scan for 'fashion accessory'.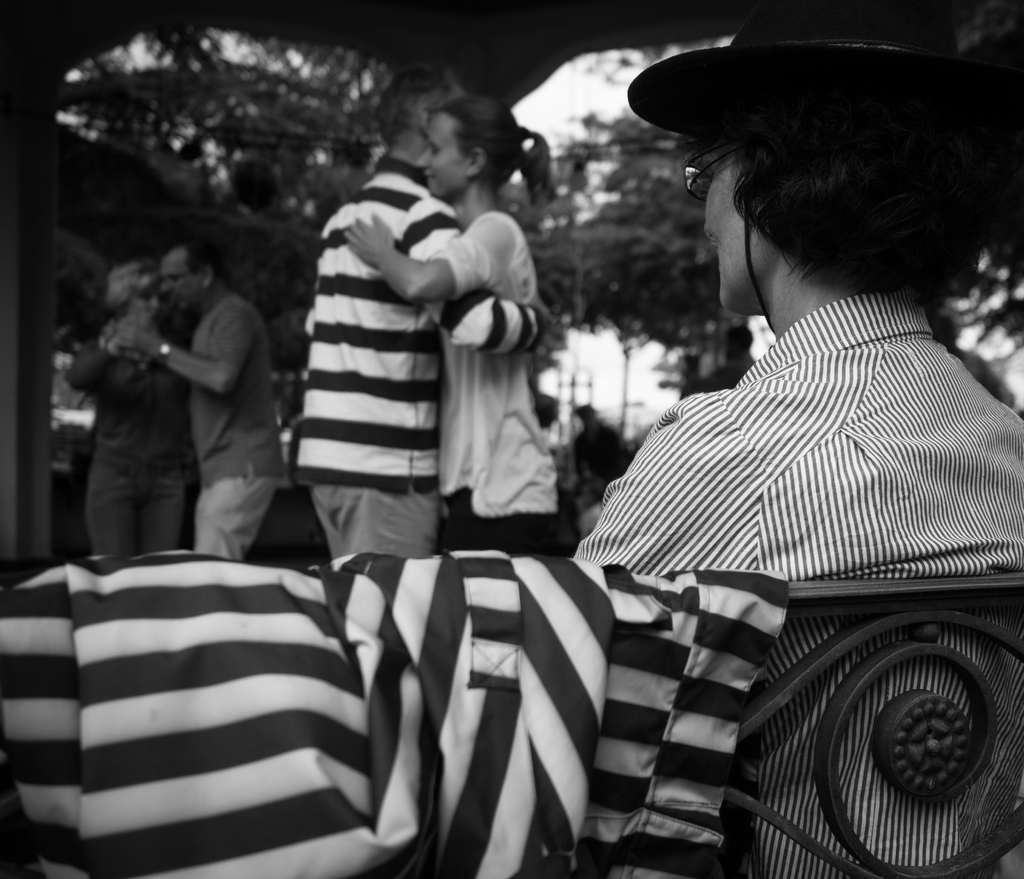
Scan result: box=[628, 0, 1010, 319].
